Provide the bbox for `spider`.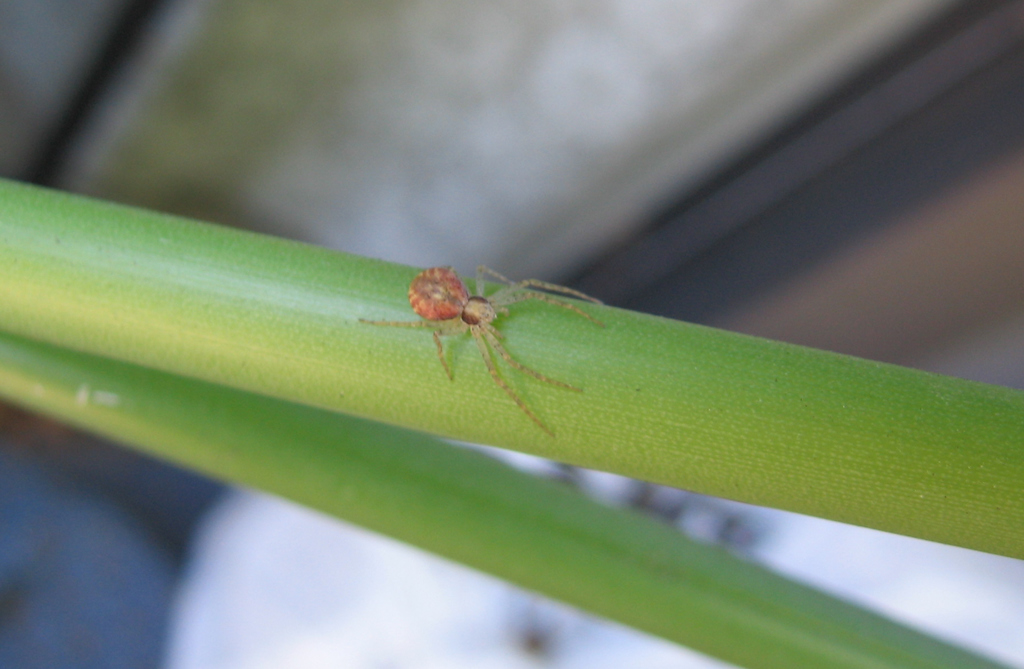
locate(356, 263, 604, 435).
